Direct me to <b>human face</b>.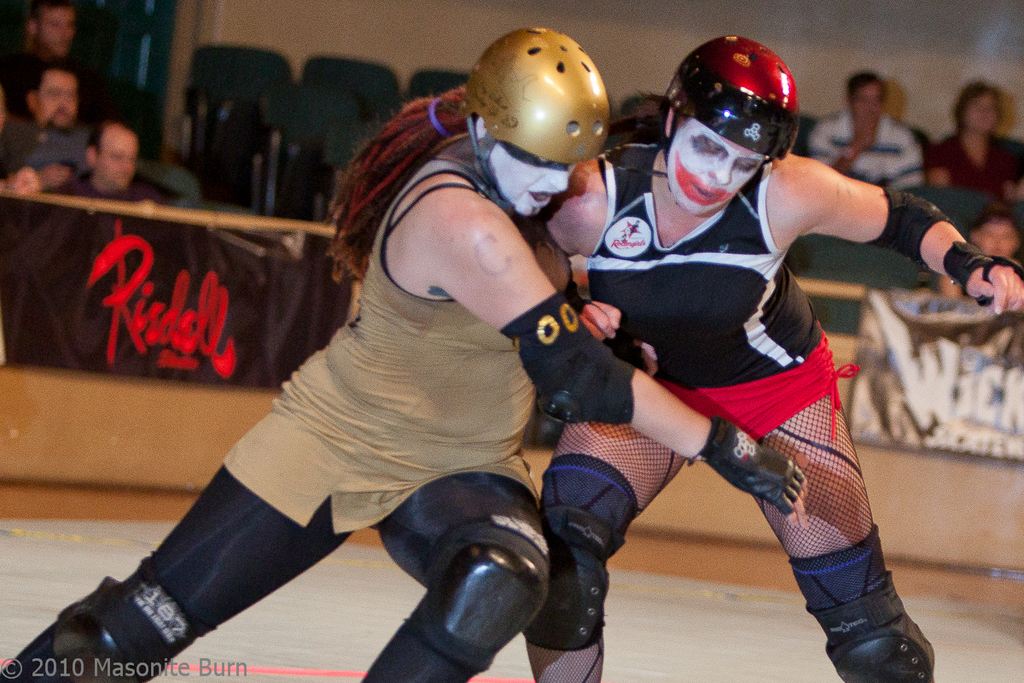
Direction: pyautogui.locateOnScreen(666, 120, 764, 214).
